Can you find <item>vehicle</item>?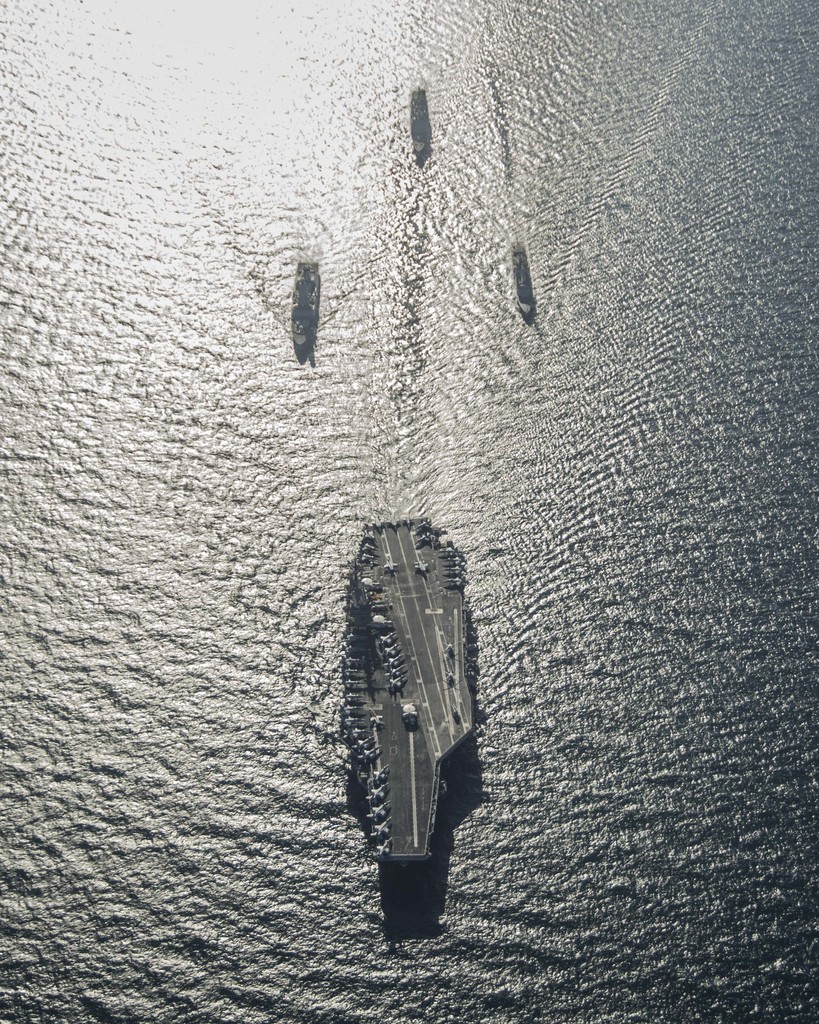
Yes, bounding box: {"left": 405, "top": 85, "right": 434, "bottom": 160}.
